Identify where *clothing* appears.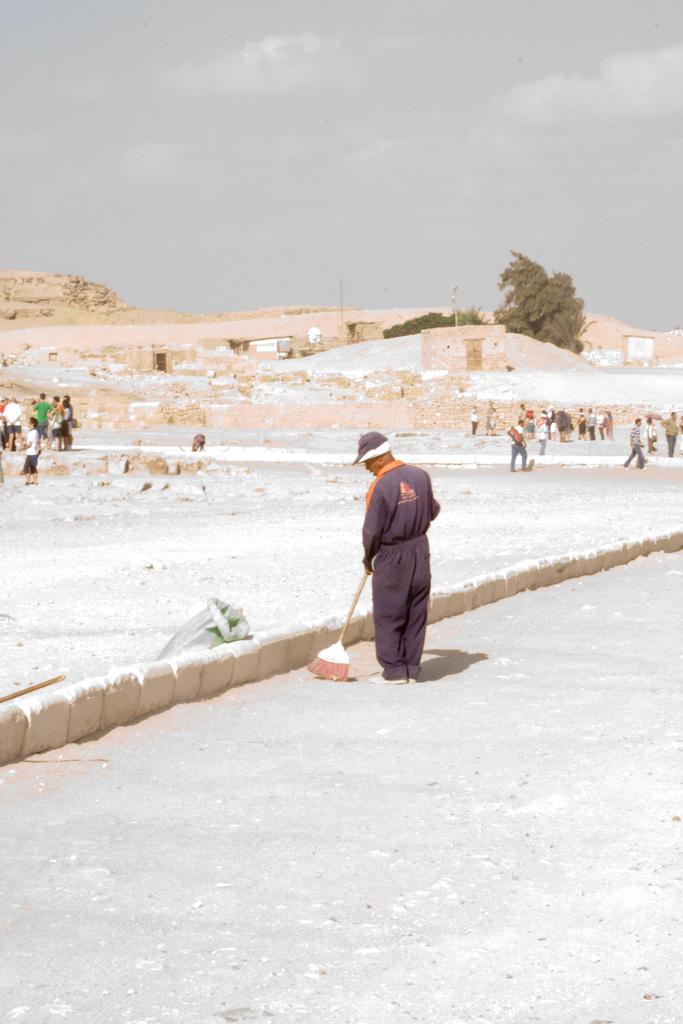
Appears at (x1=662, y1=417, x2=677, y2=455).
